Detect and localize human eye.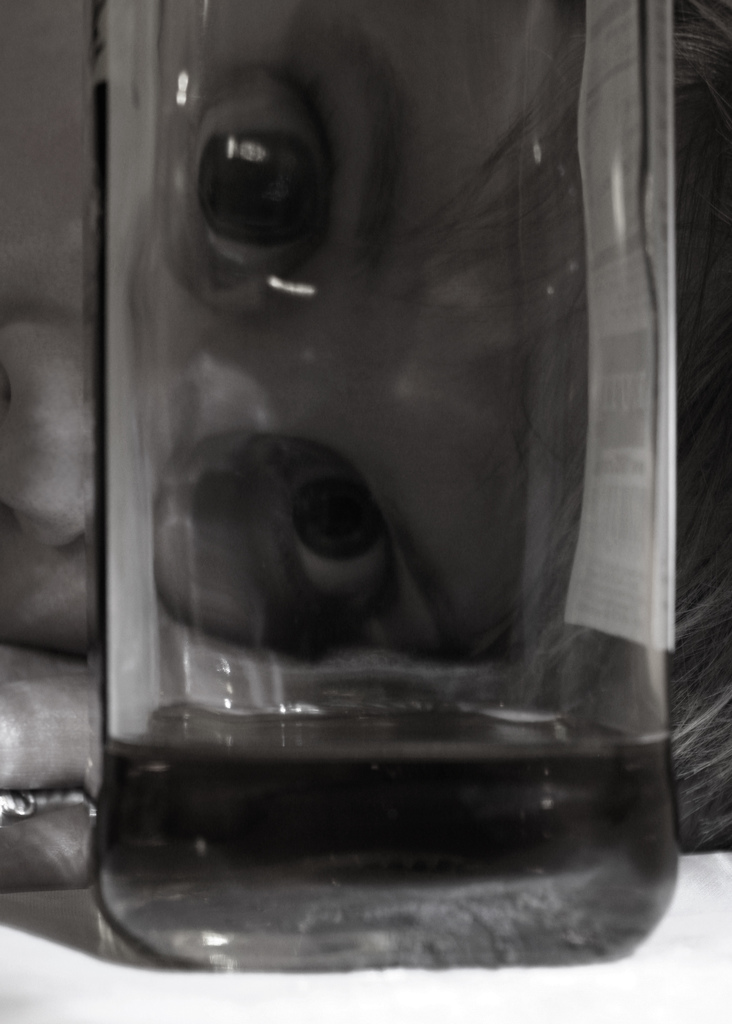
Localized at crop(257, 435, 414, 641).
